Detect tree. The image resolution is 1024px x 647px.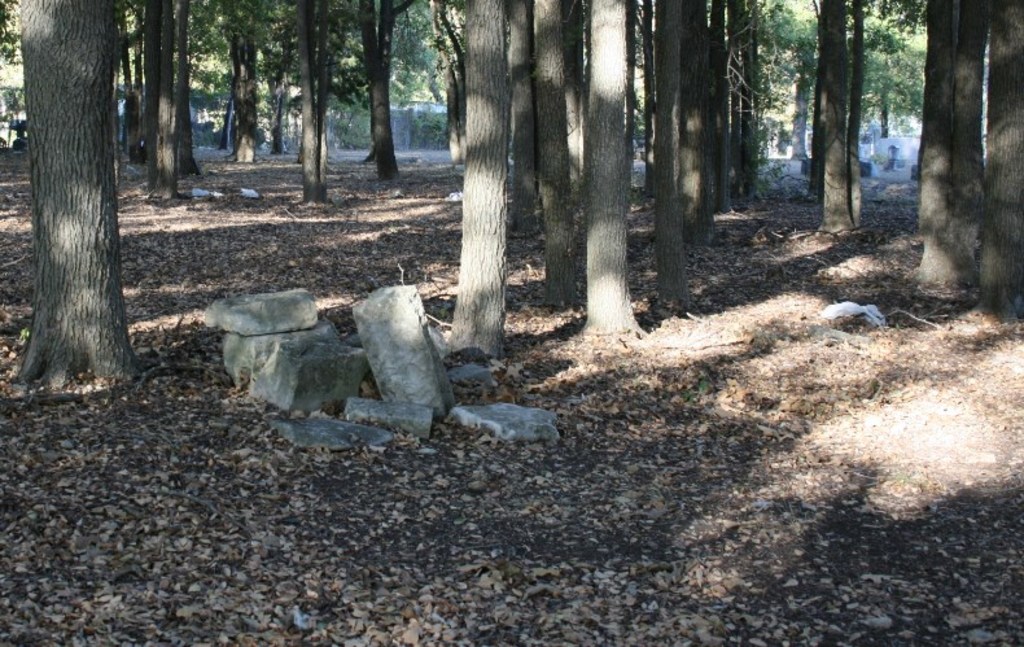
box=[289, 0, 342, 205].
